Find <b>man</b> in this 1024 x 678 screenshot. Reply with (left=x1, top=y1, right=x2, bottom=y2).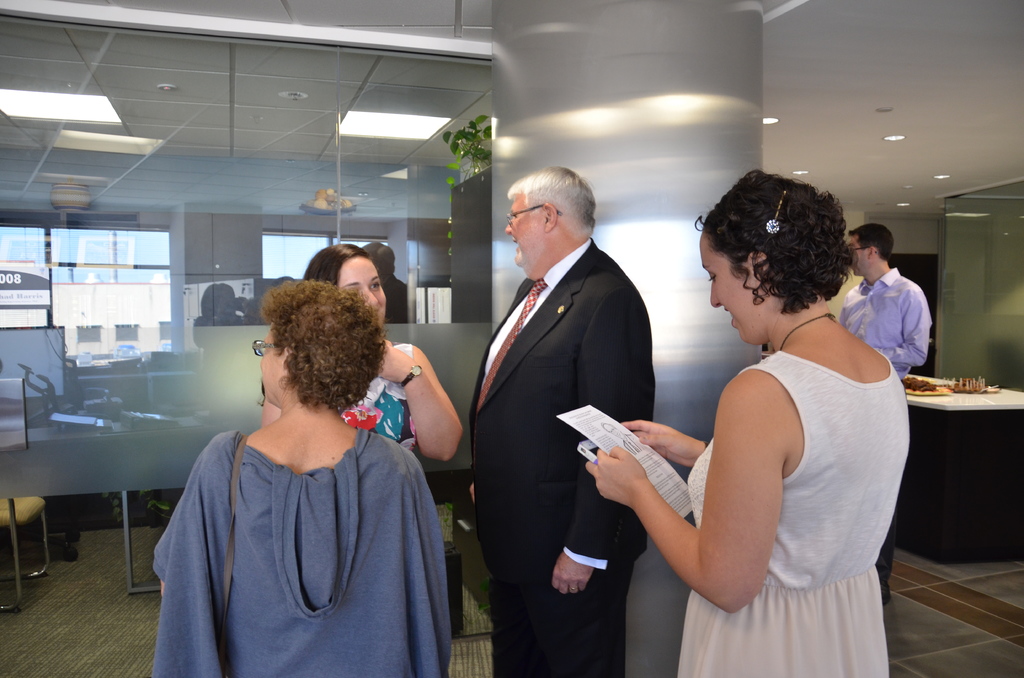
(left=448, top=140, right=669, bottom=666).
